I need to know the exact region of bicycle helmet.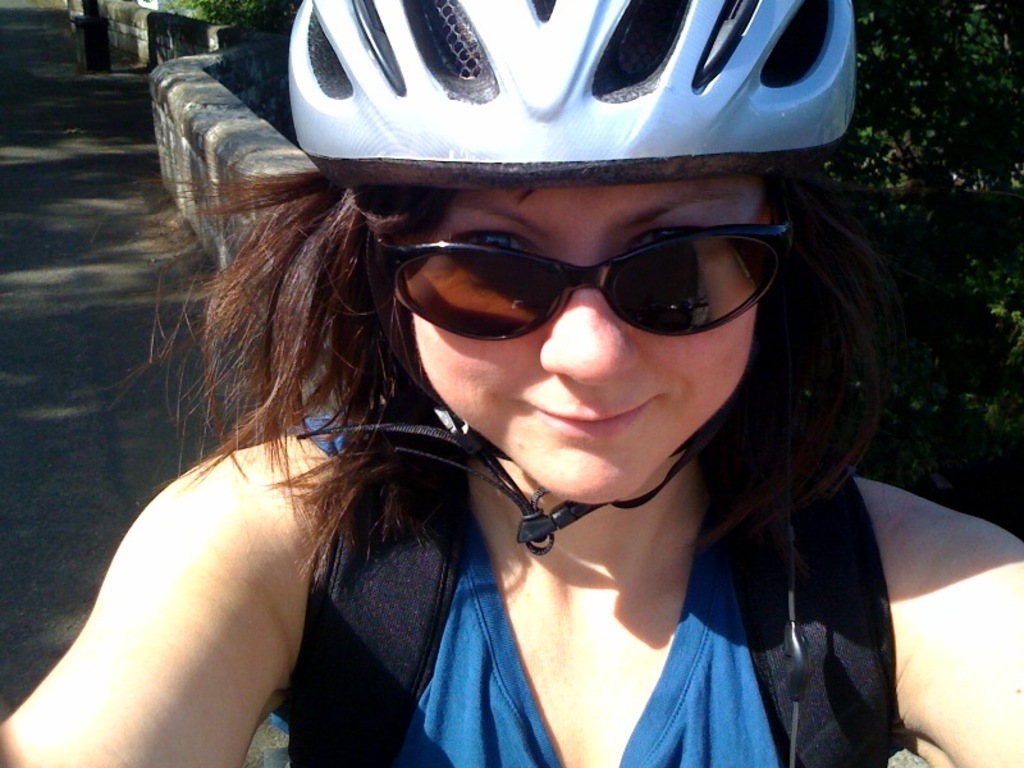
Region: 293/0/844/187.
